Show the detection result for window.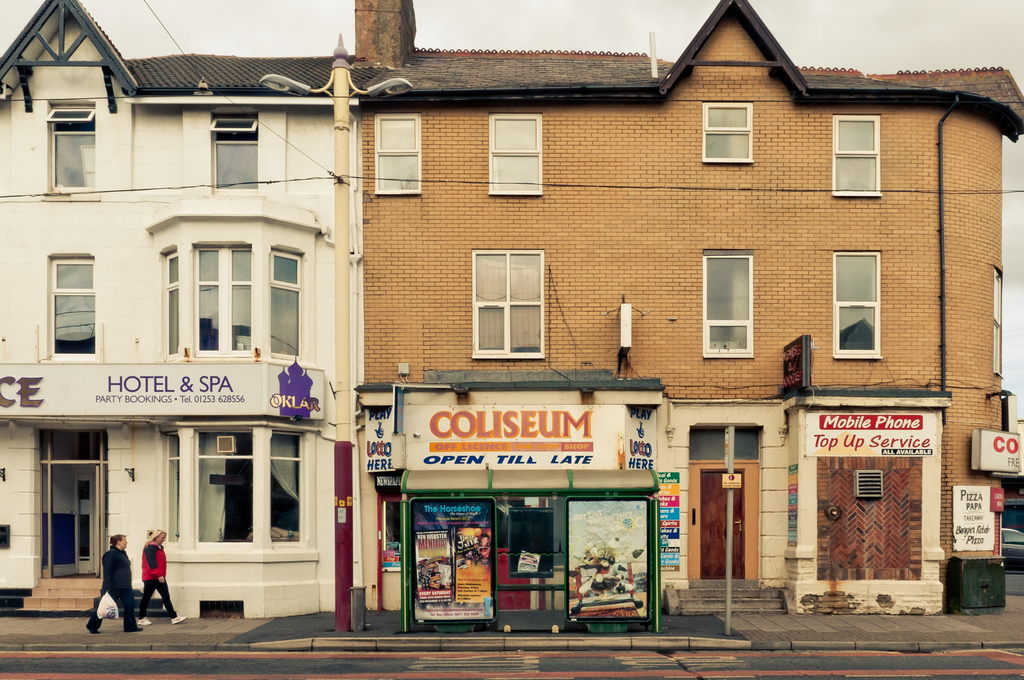
(x1=469, y1=248, x2=544, y2=357).
